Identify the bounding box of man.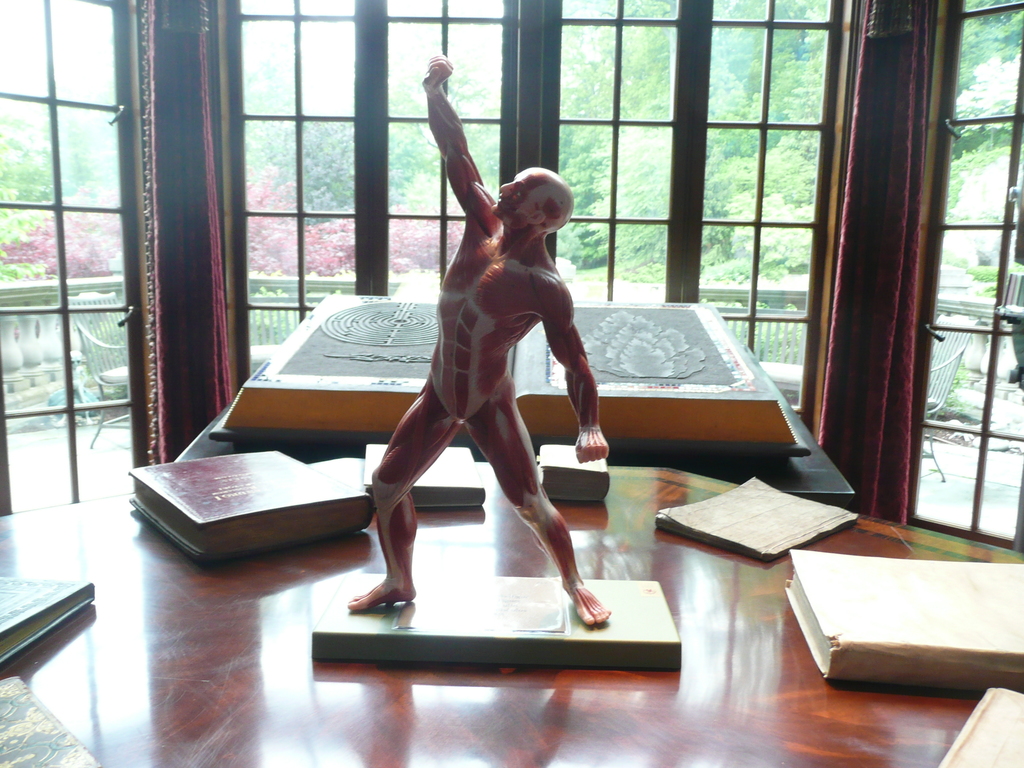
left=346, top=95, right=598, bottom=655.
